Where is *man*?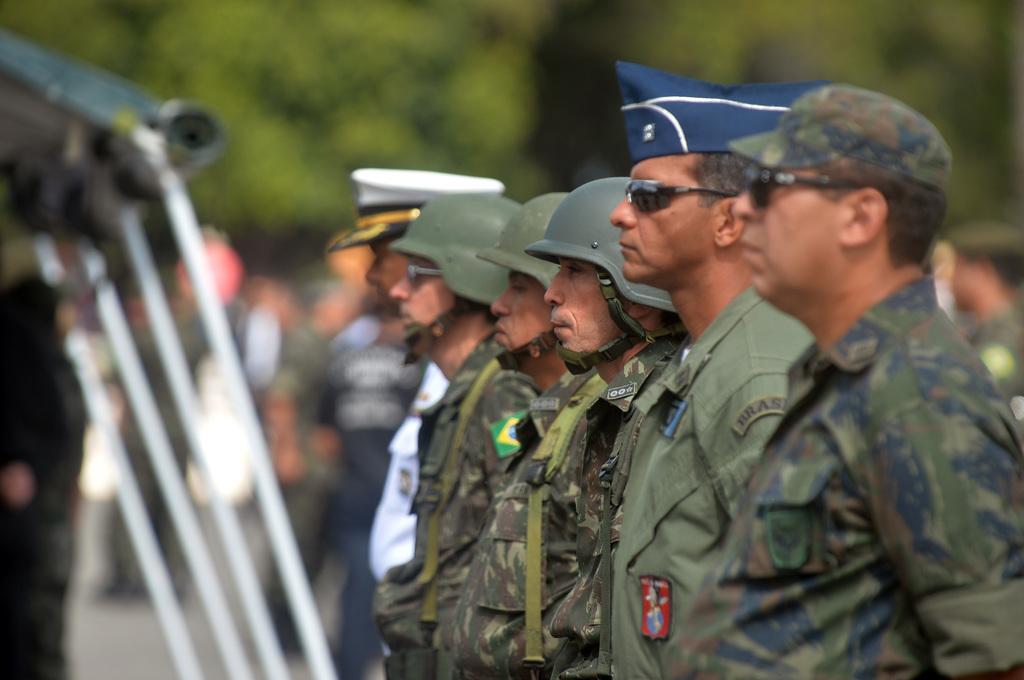
[left=451, top=191, right=612, bottom=679].
